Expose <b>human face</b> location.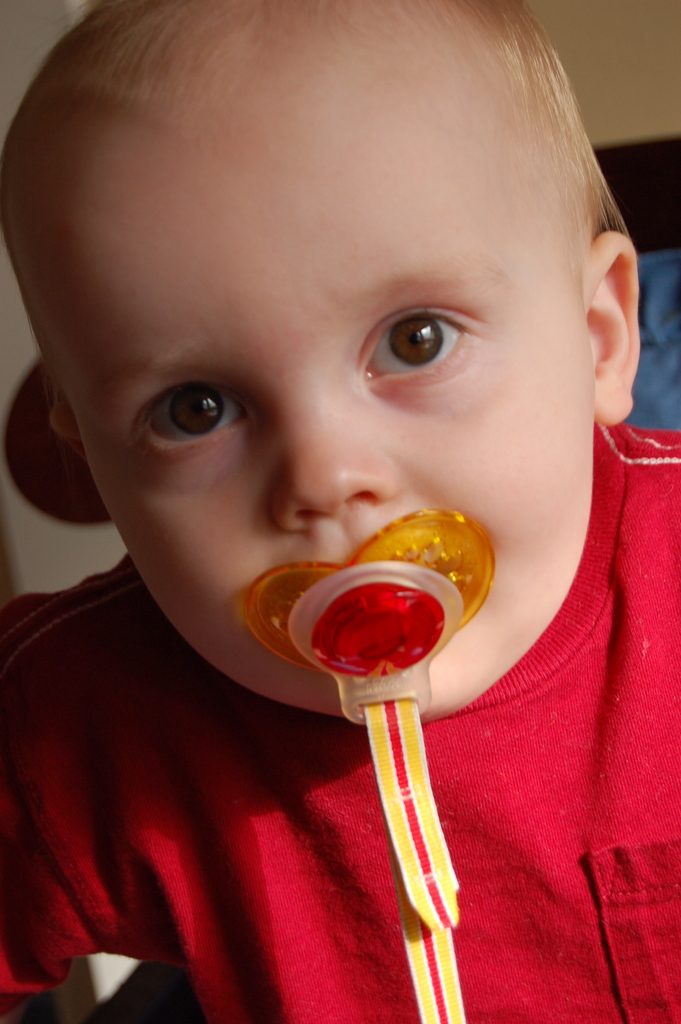
Exposed at BBox(2, 37, 597, 716).
